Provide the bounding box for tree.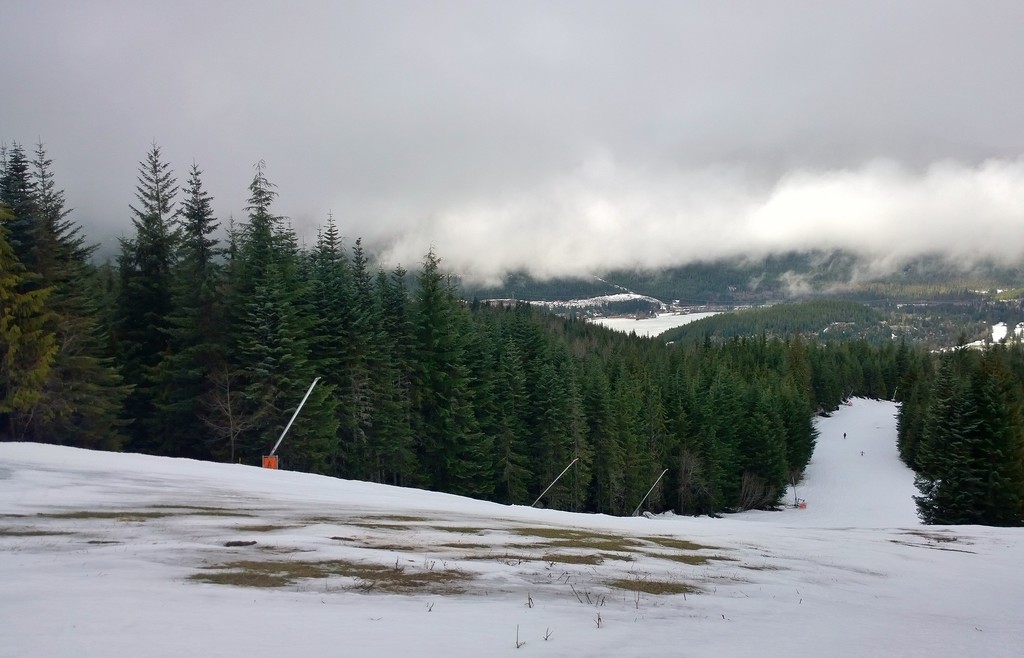
region(892, 325, 1023, 525).
